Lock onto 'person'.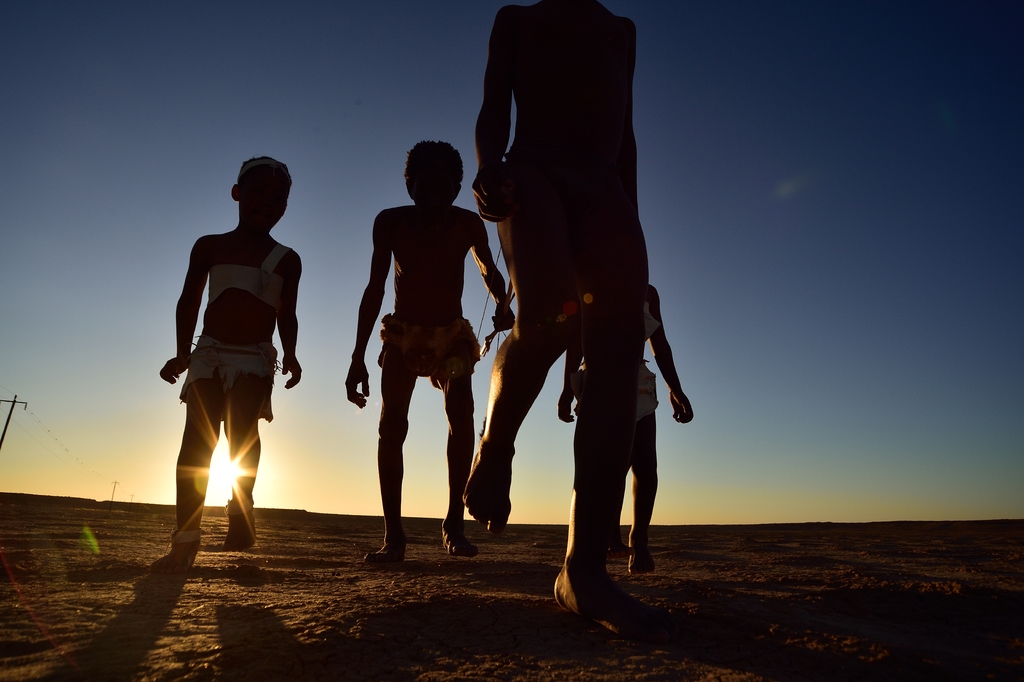
Locked: <bbox>559, 281, 694, 572</bbox>.
